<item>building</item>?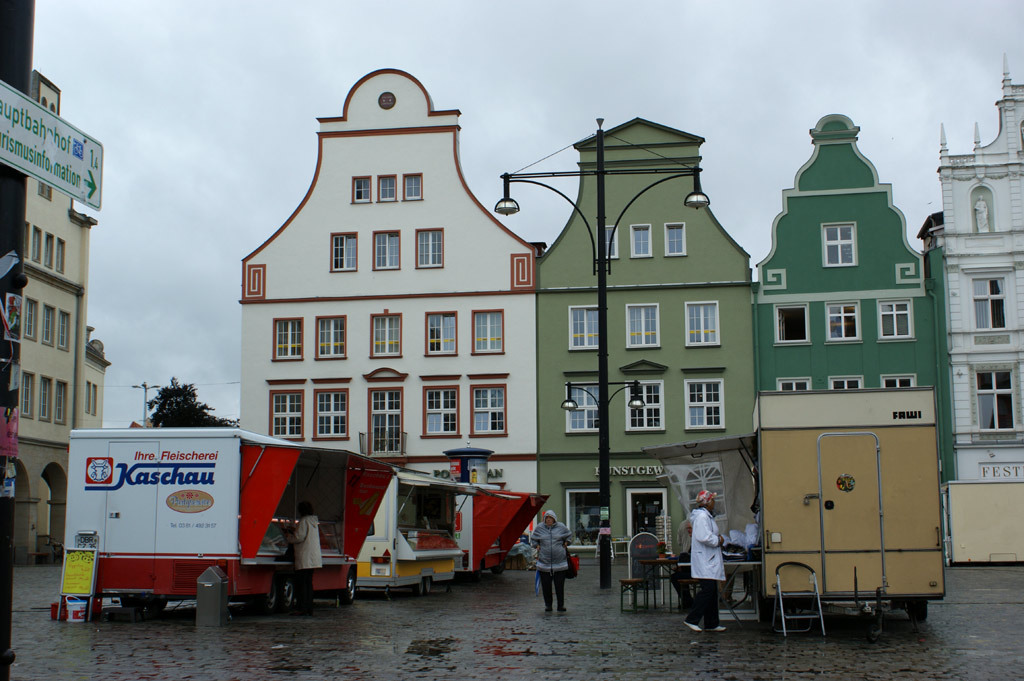
box(937, 59, 1023, 485)
